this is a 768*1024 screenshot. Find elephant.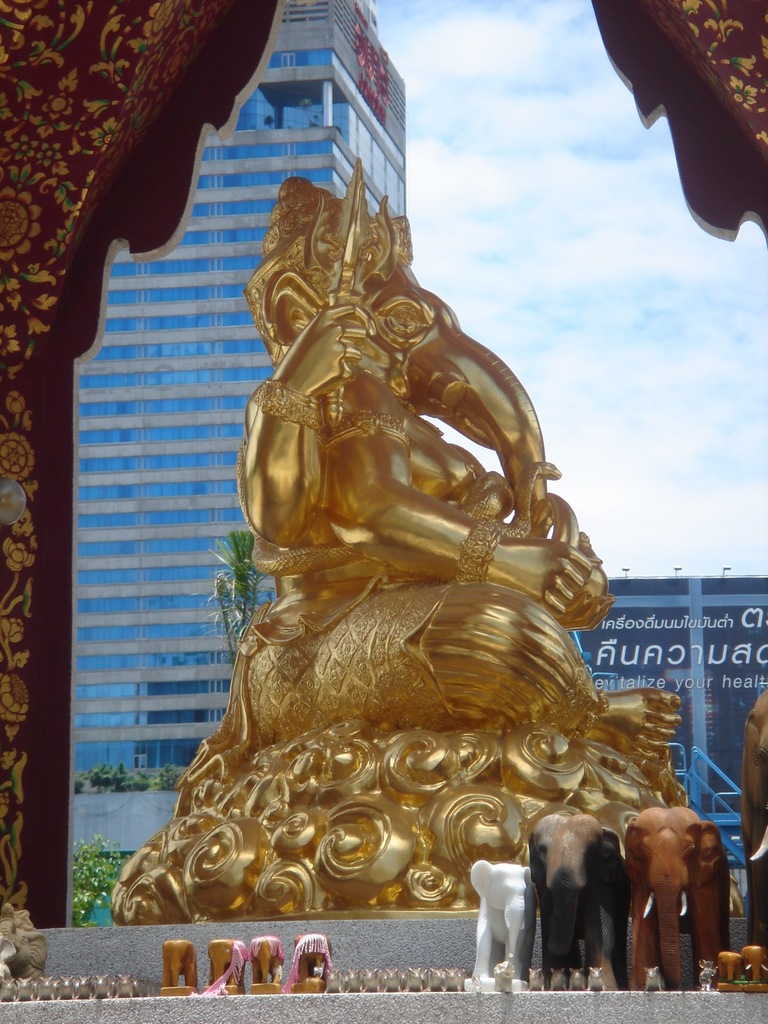
Bounding box: [209, 941, 251, 995].
